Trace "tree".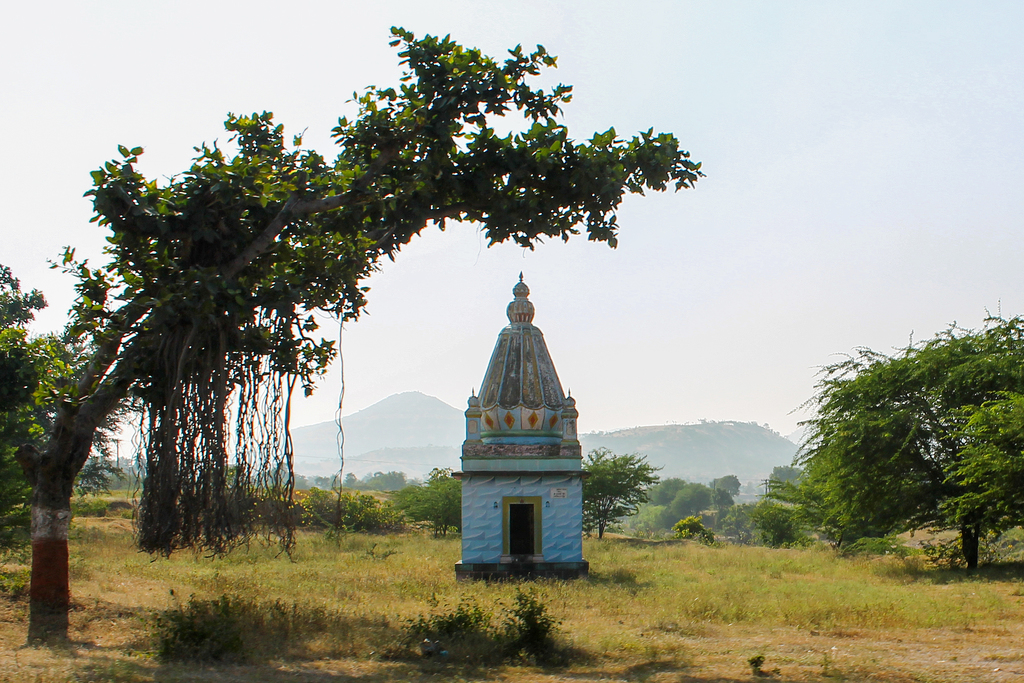
Traced to 0/263/138/553.
